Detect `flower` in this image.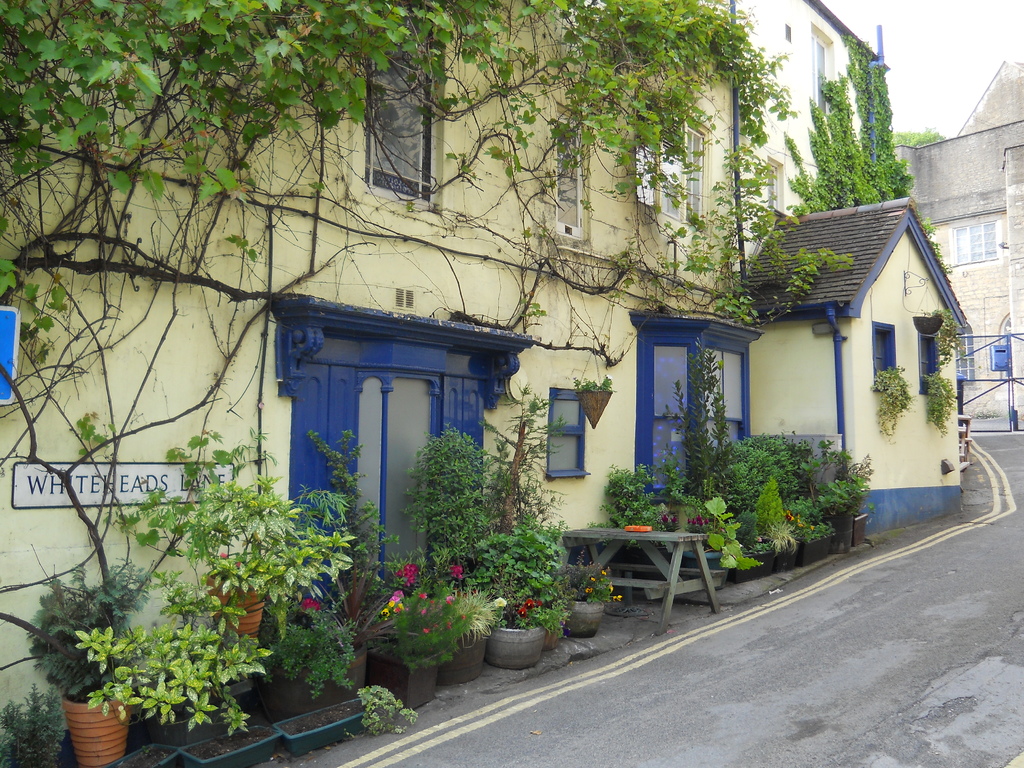
Detection: detection(538, 596, 545, 605).
